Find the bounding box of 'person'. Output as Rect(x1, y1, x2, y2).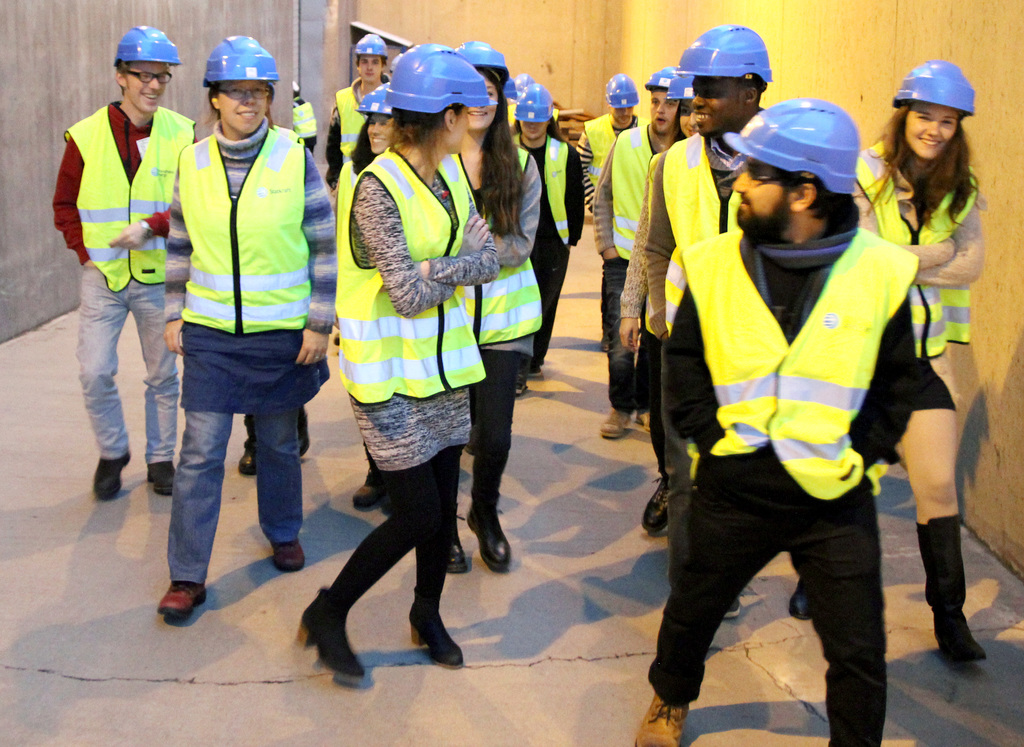
Rect(591, 65, 673, 441).
